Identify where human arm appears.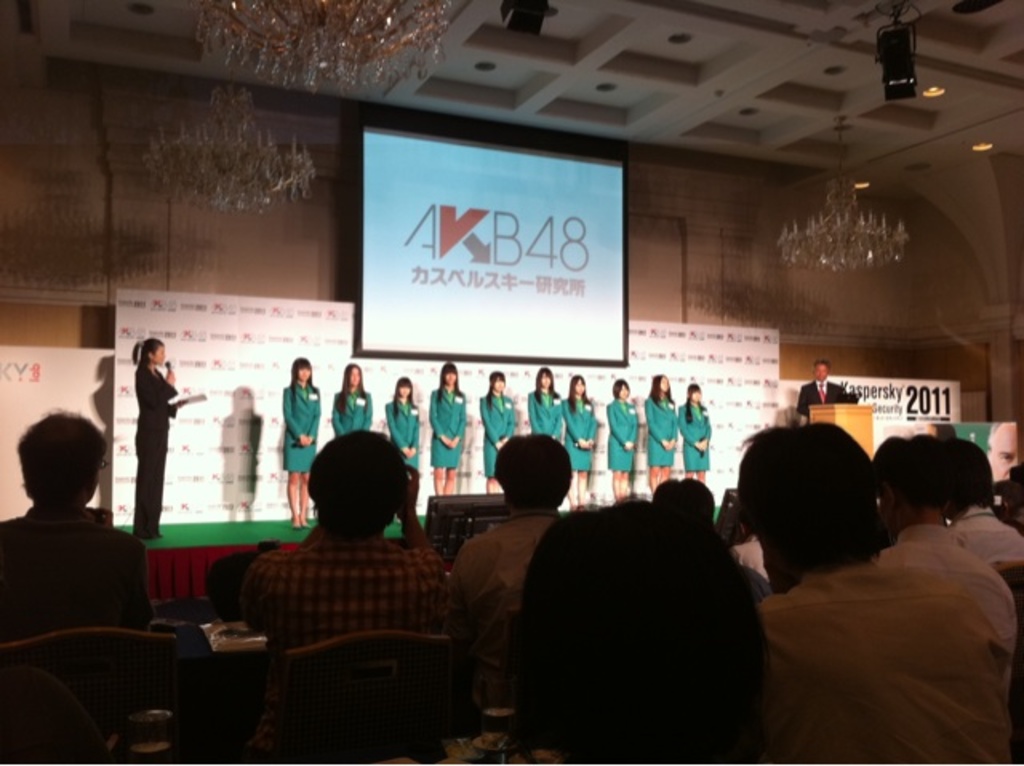
Appears at pyautogui.locateOnScreen(501, 401, 515, 443).
